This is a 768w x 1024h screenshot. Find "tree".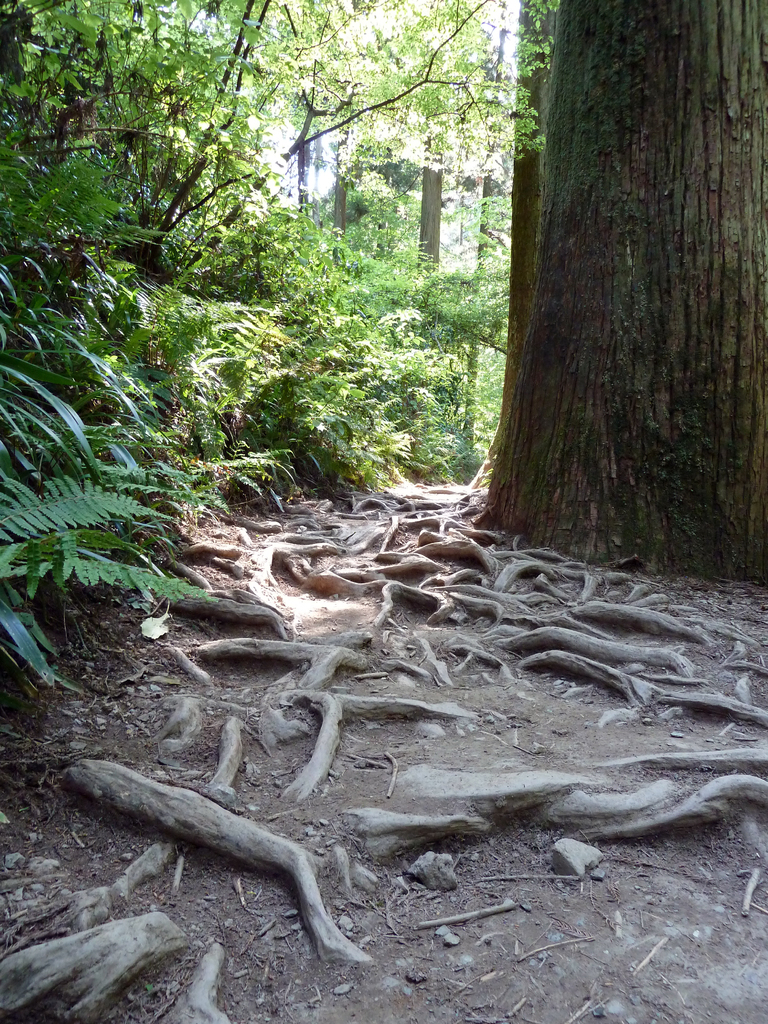
Bounding box: pyautogui.locateOnScreen(469, 19, 743, 516).
